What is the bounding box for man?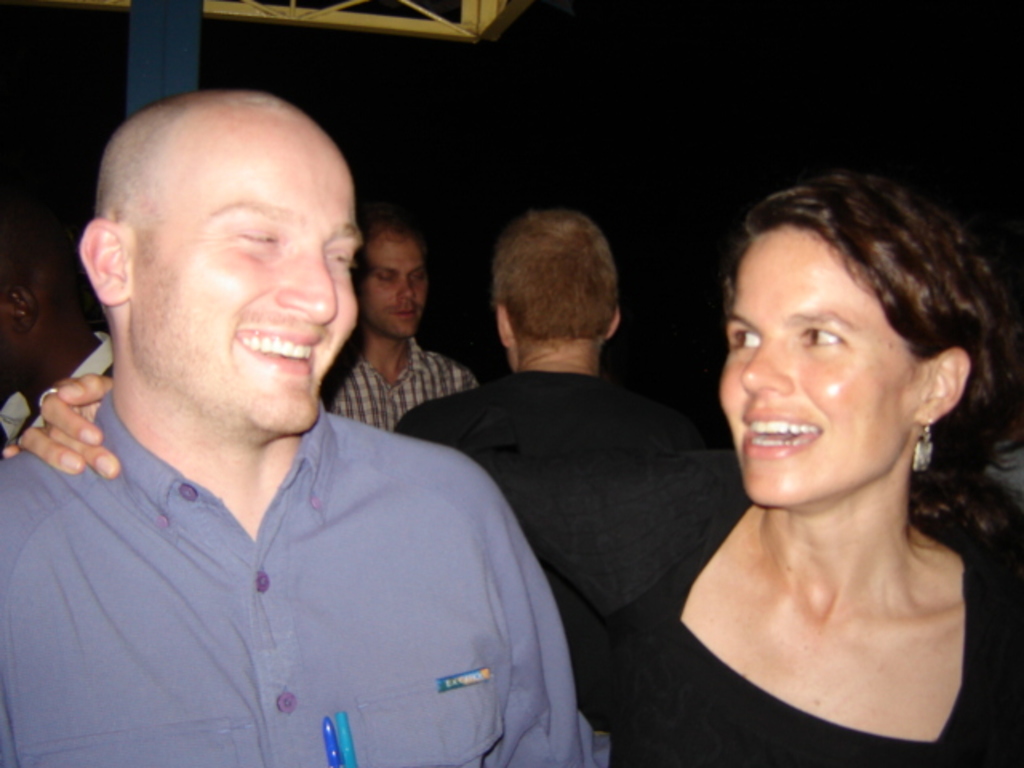
0, 224, 110, 450.
